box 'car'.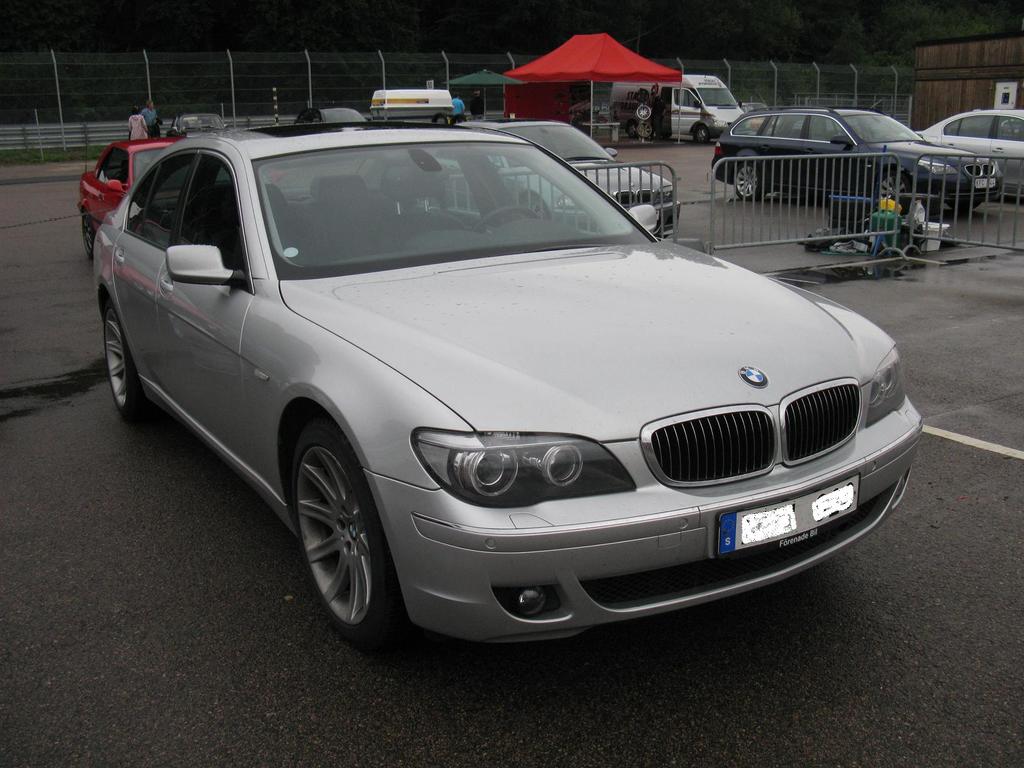
{"left": 712, "top": 106, "right": 1004, "bottom": 211}.
